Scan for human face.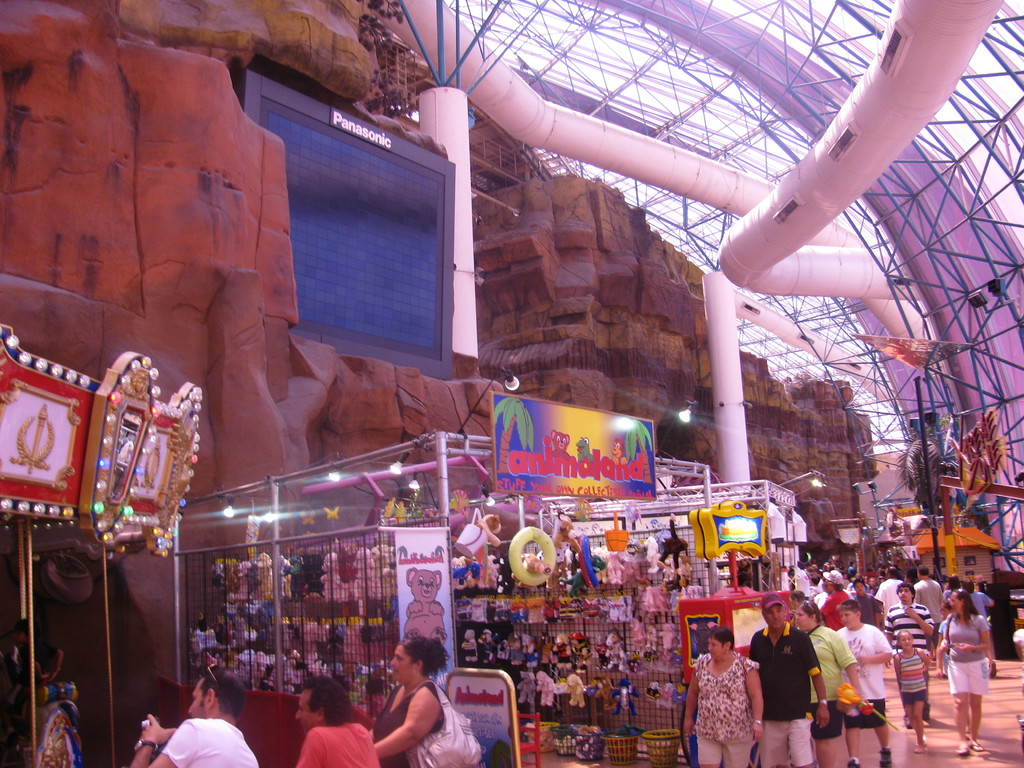
Scan result: {"x1": 390, "y1": 646, "x2": 415, "y2": 683}.
